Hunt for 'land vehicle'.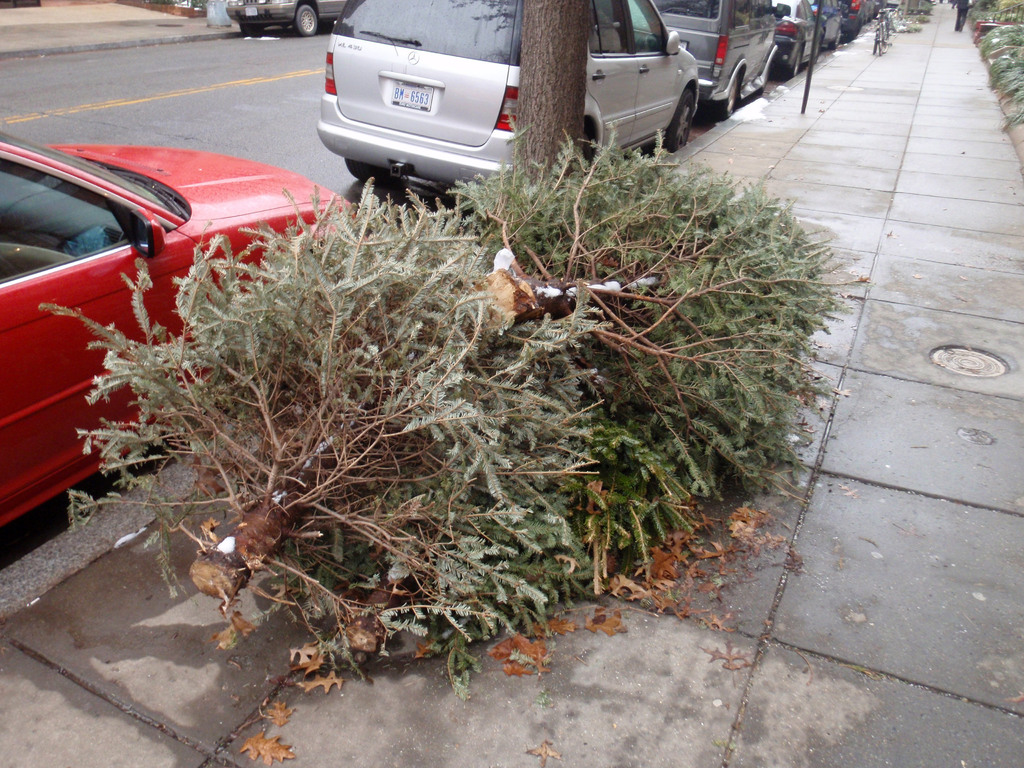
Hunted down at (left=223, top=0, right=345, bottom=38).
